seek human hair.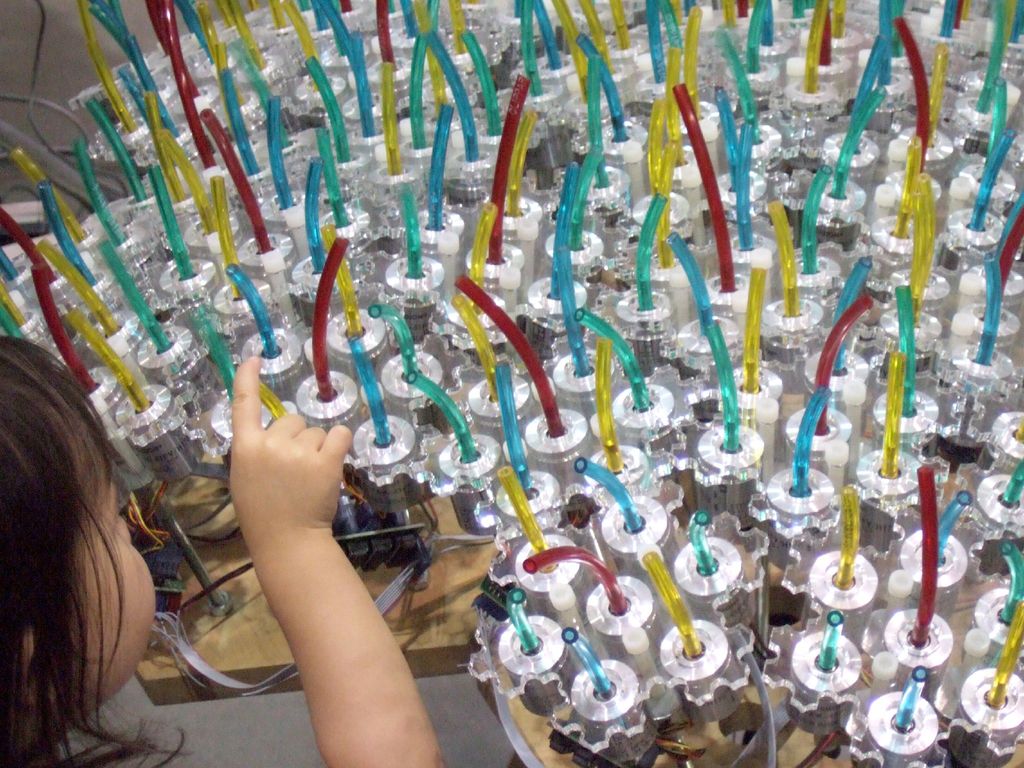
{"left": 0, "top": 353, "right": 135, "bottom": 749}.
